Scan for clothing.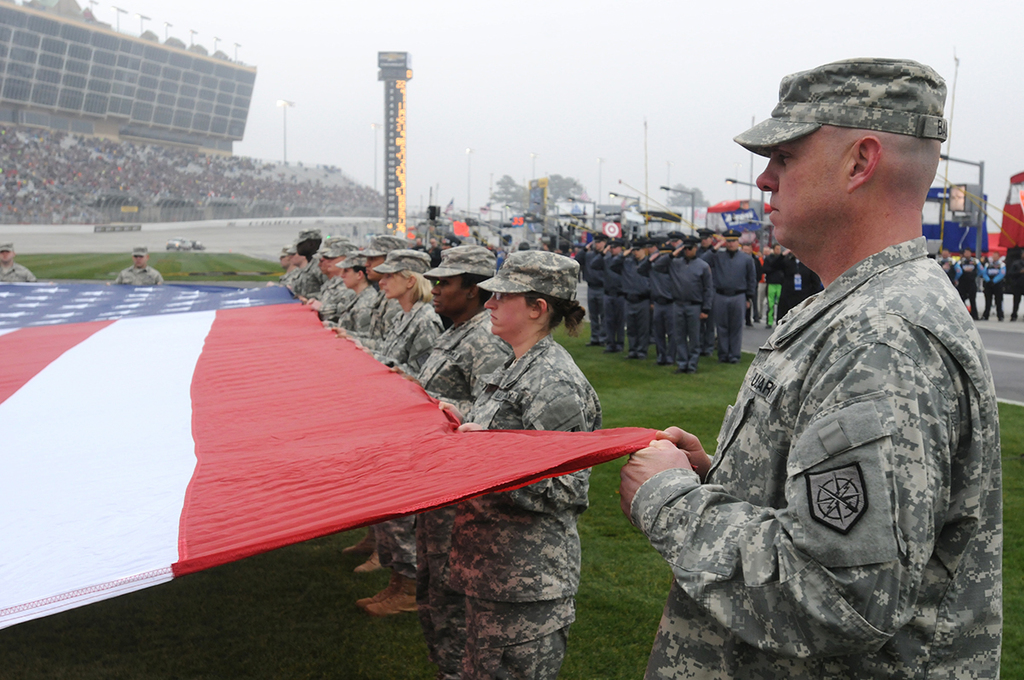
Scan result: locate(421, 339, 594, 677).
